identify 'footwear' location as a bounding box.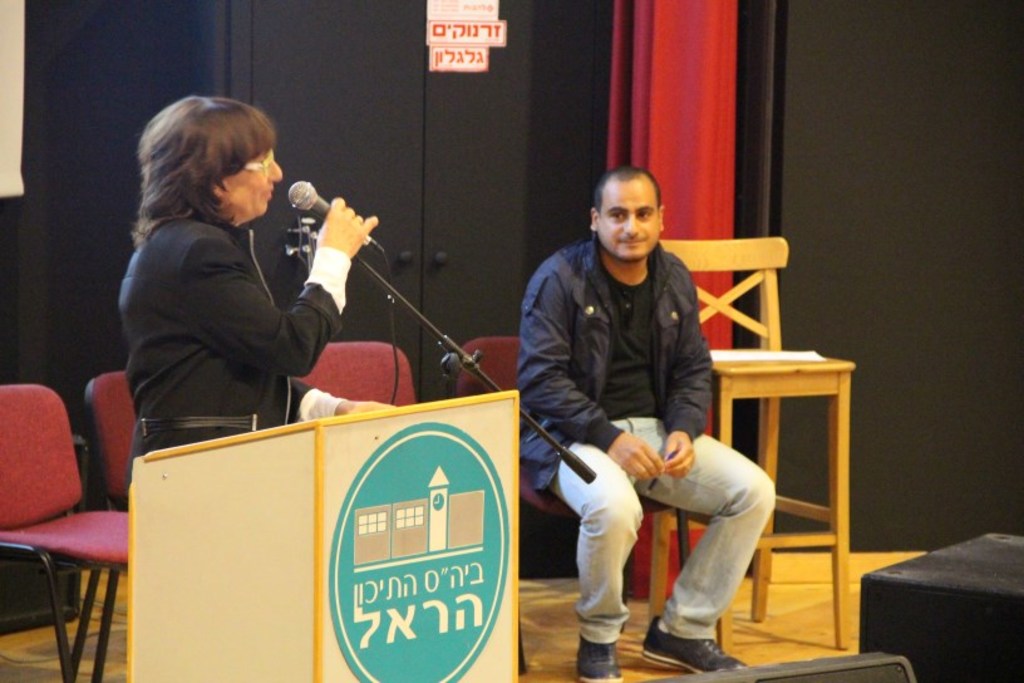
l=641, t=615, r=744, b=673.
